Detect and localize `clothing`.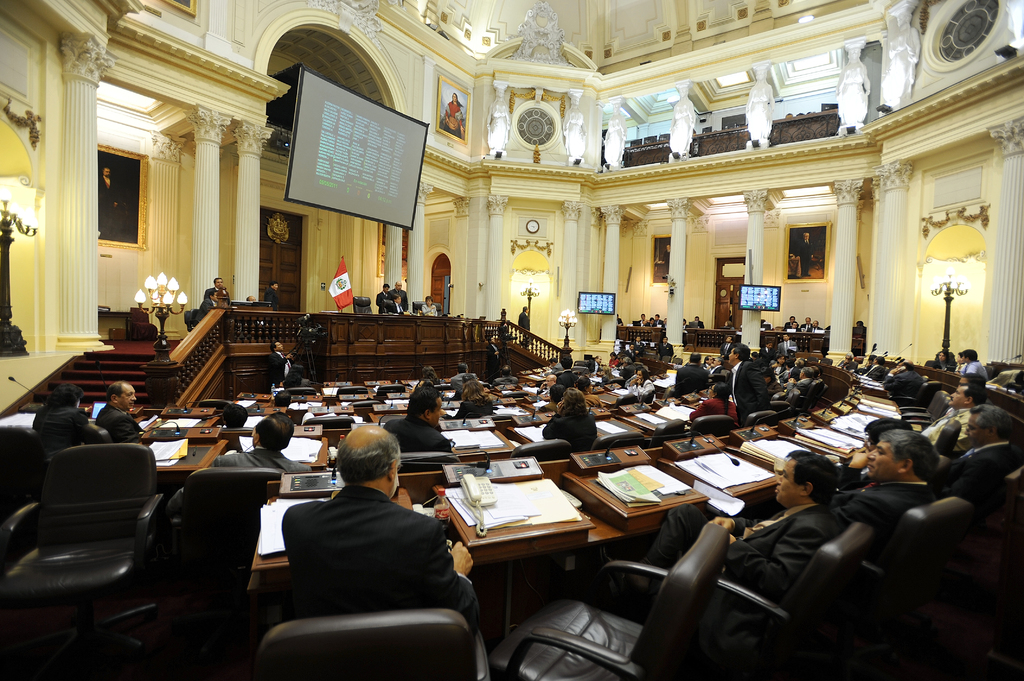
Localized at [left=583, top=357, right=598, bottom=378].
